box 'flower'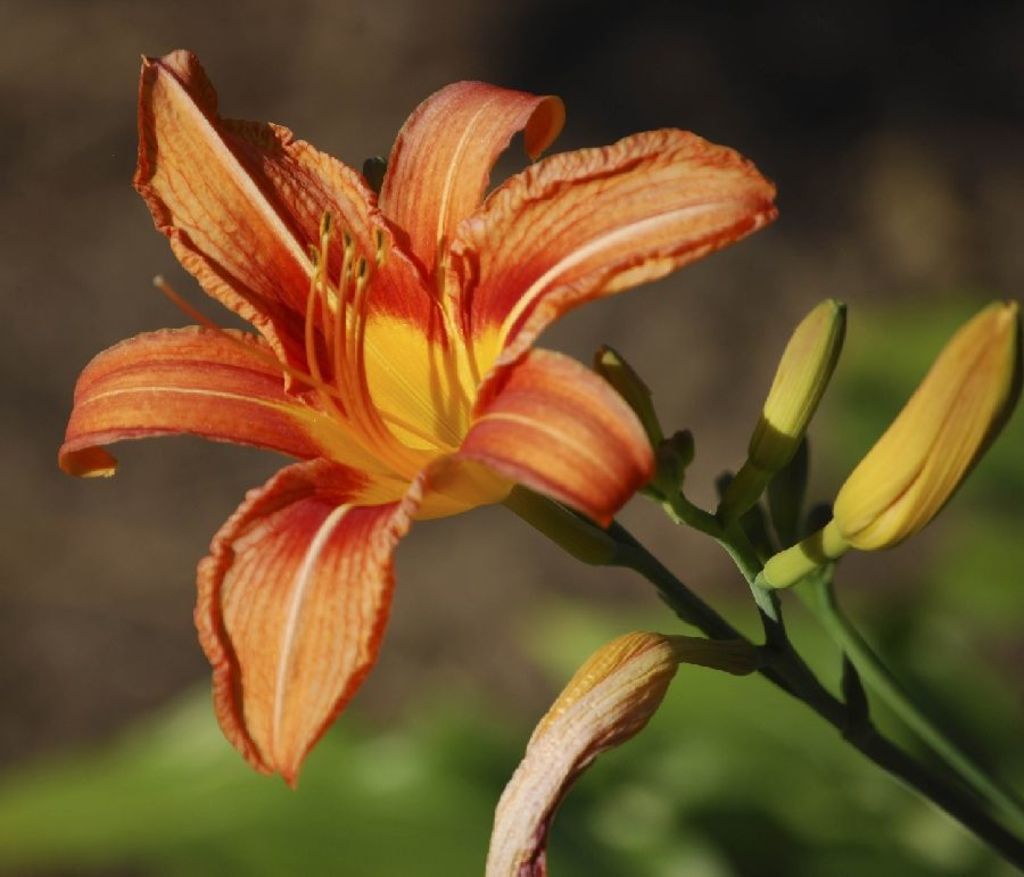
(x1=487, y1=629, x2=743, y2=876)
